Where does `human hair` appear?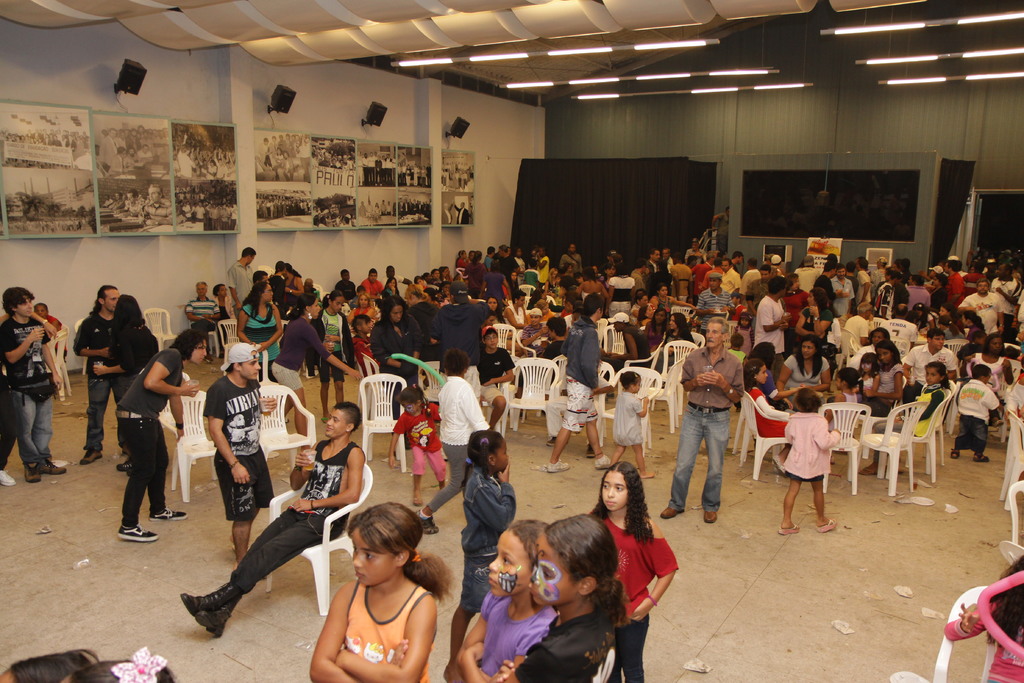
Appears at box(858, 349, 877, 377).
